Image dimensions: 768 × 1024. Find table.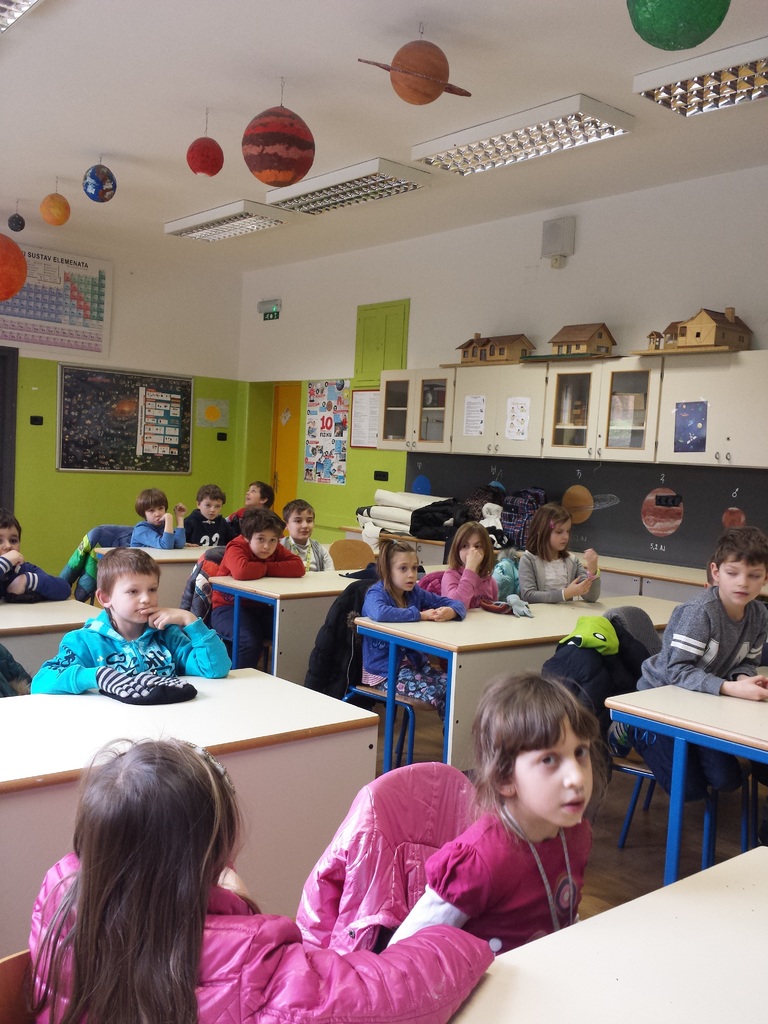
locate(0, 668, 383, 960).
